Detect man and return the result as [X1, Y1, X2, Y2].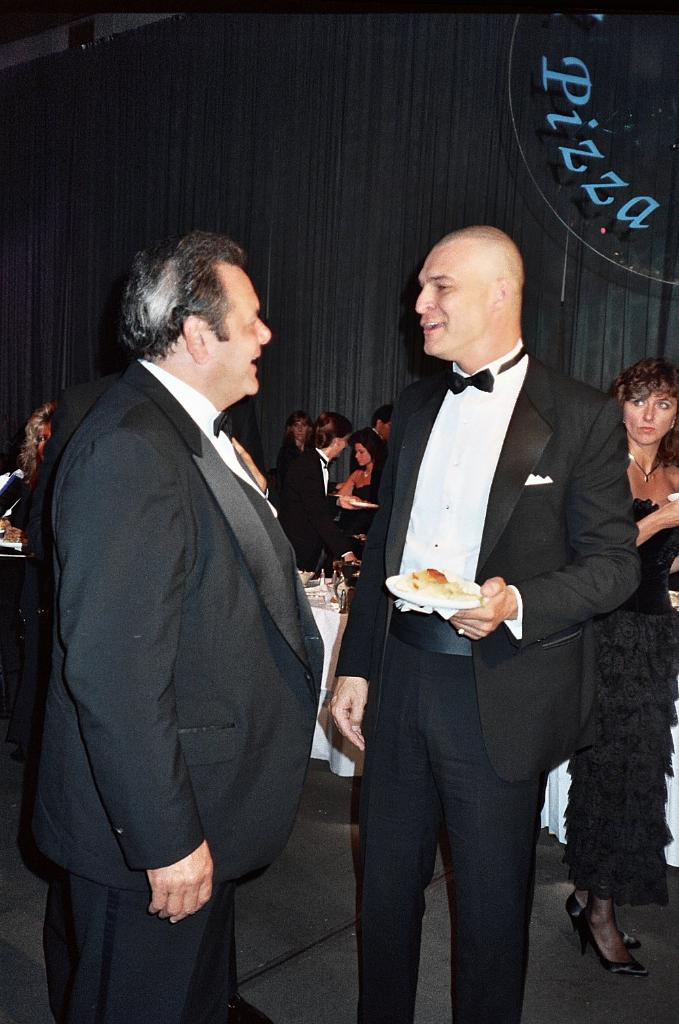
[272, 410, 339, 581].
